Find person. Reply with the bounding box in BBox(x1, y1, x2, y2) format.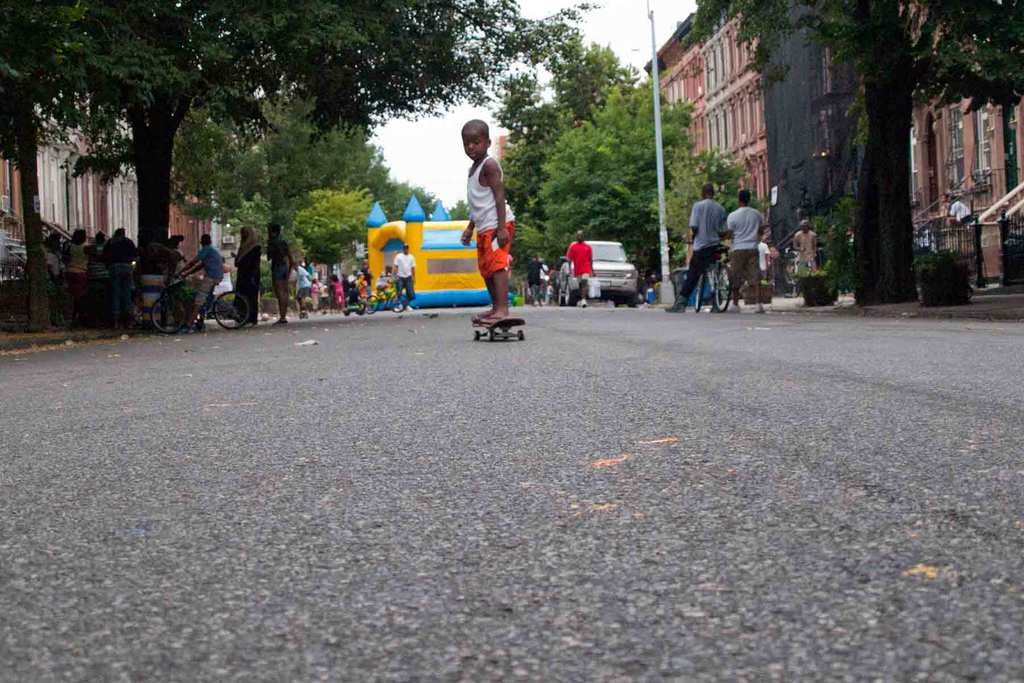
BBox(139, 231, 169, 331).
